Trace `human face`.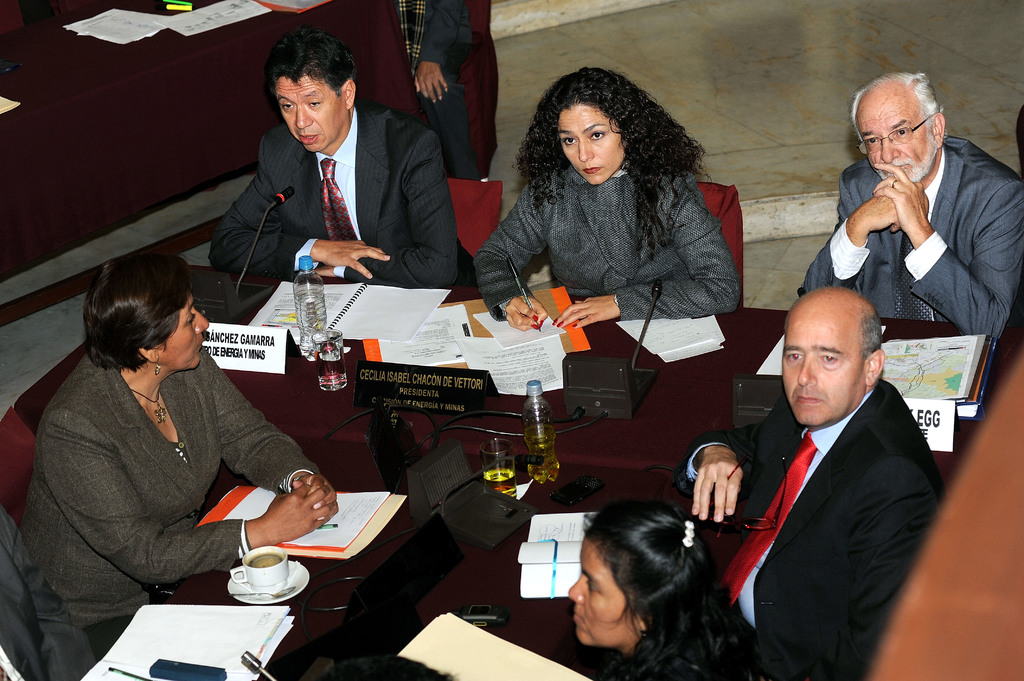
Traced to <bbox>160, 298, 215, 371</bbox>.
